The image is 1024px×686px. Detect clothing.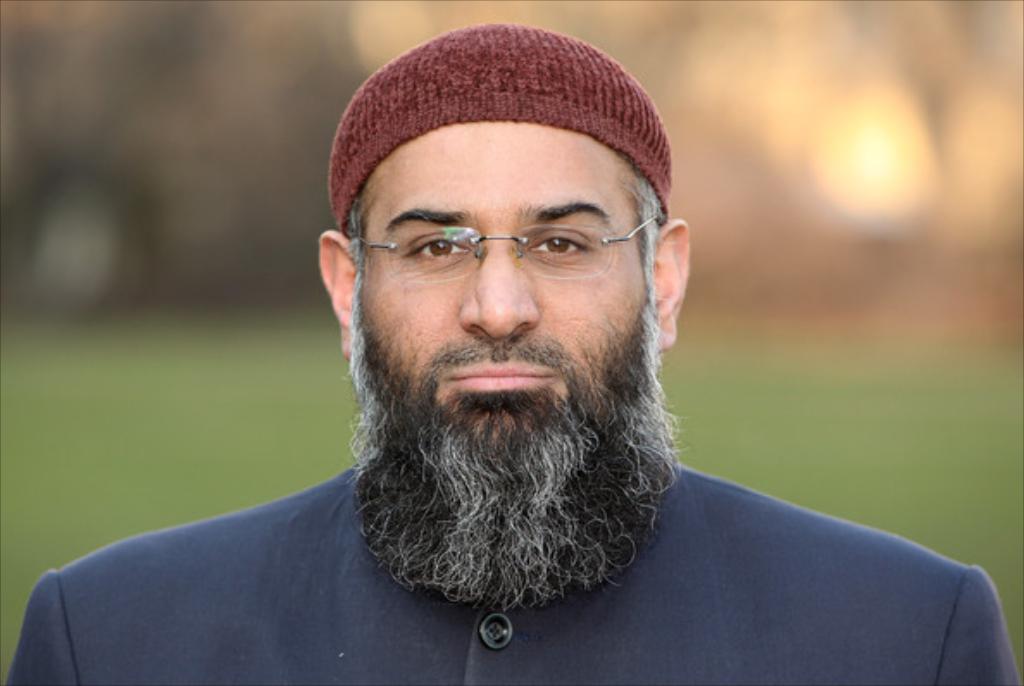
Detection: bbox(7, 448, 1022, 684).
